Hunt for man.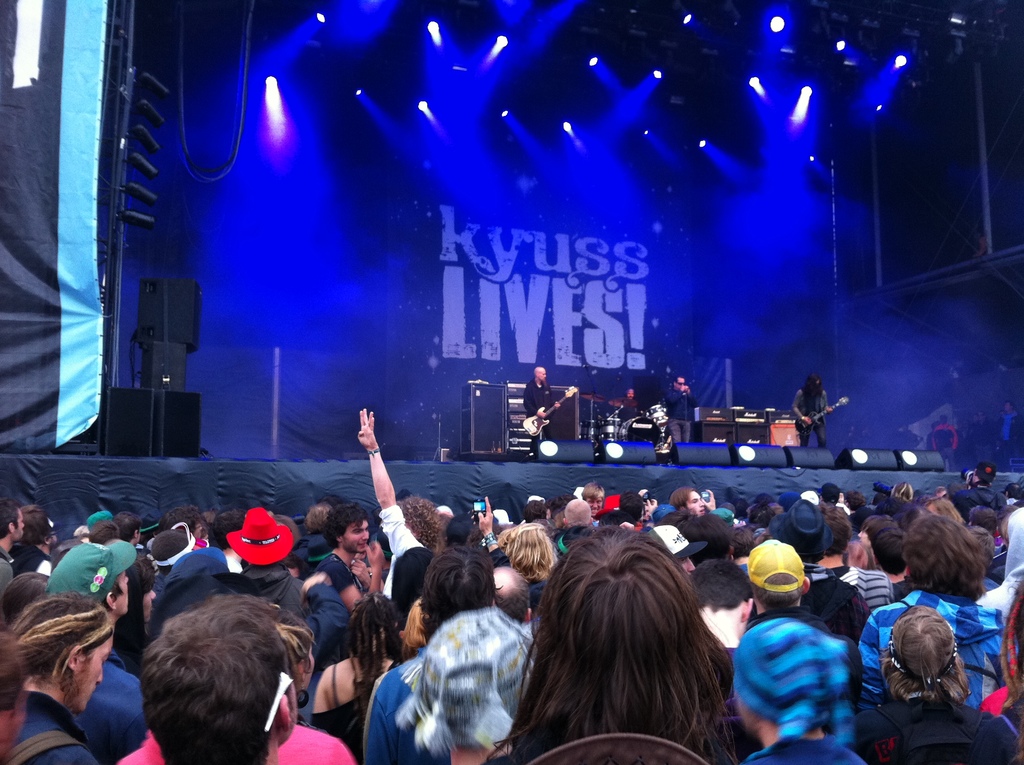
Hunted down at Rect(240, 505, 303, 621).
